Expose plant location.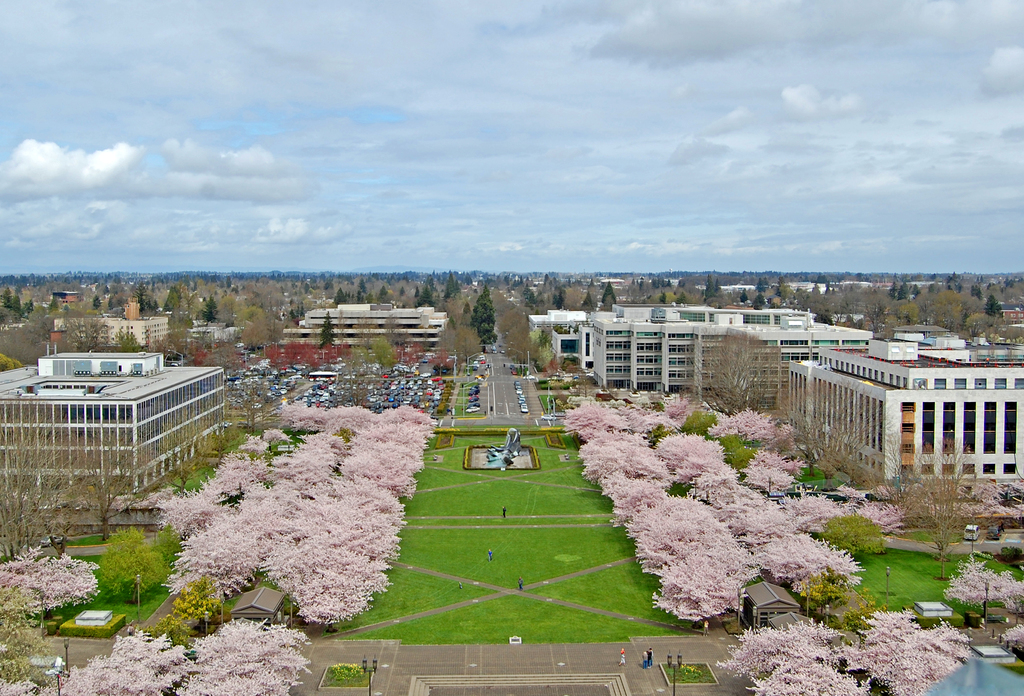
Exposed at 934/553/1023/634.
